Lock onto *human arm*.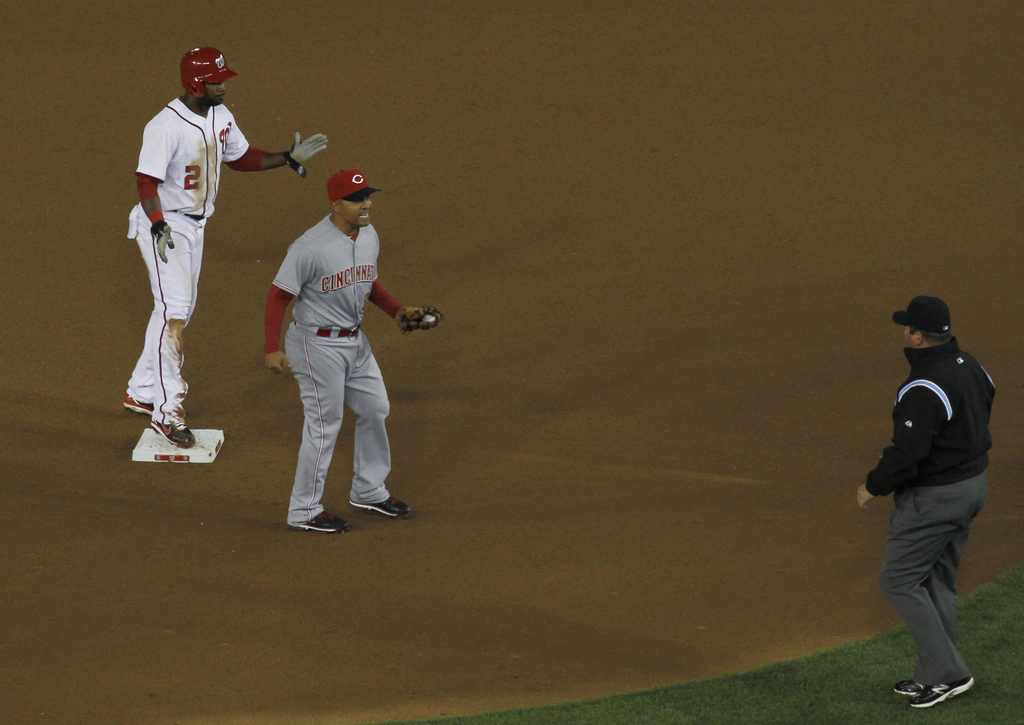
Locked: left=843, top=379, right=947, bottom=513.
